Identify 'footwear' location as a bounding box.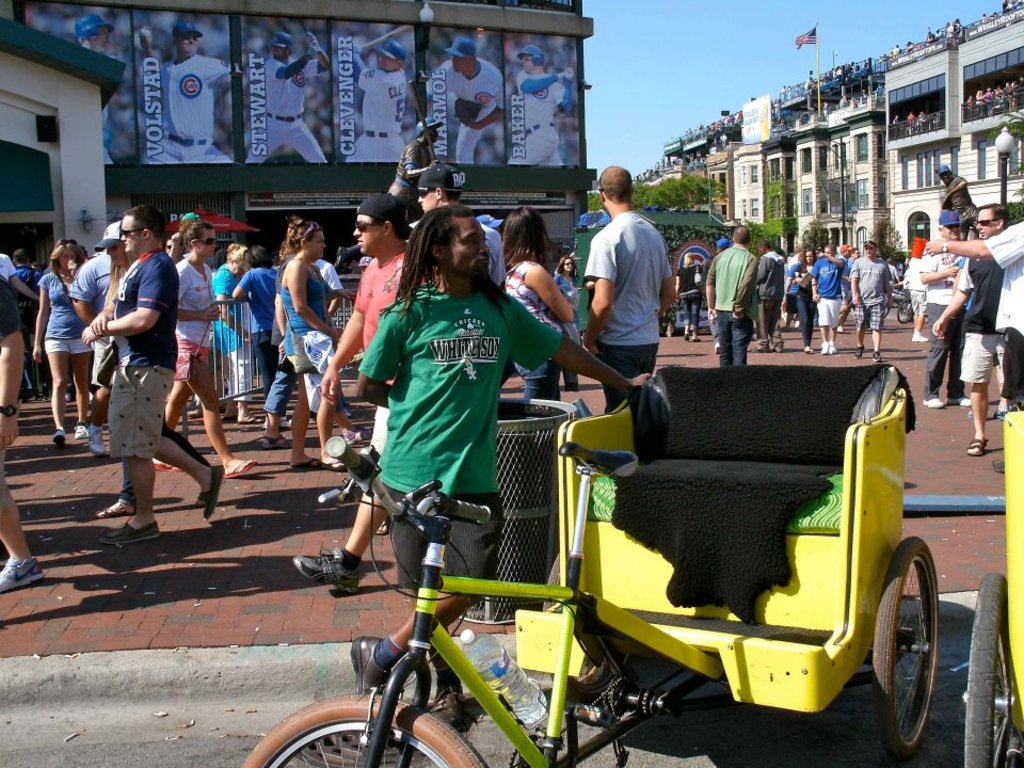
[left=919, top=398, right=943, bottom=410].
